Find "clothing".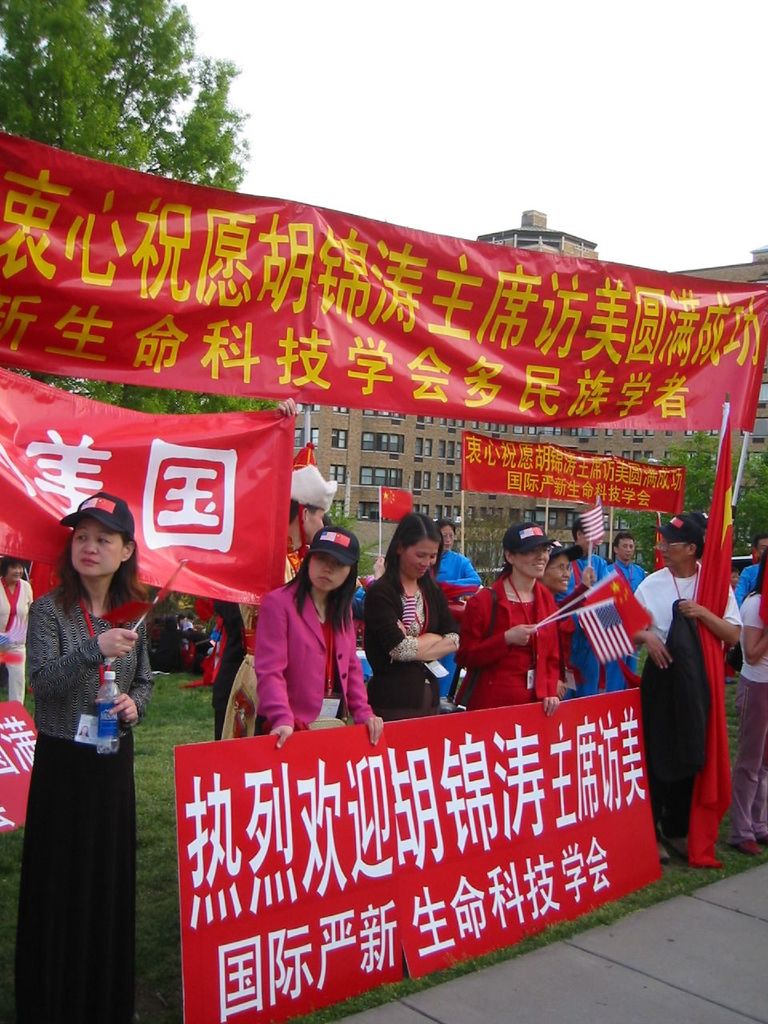
box=[438, 559, 558, 709].
